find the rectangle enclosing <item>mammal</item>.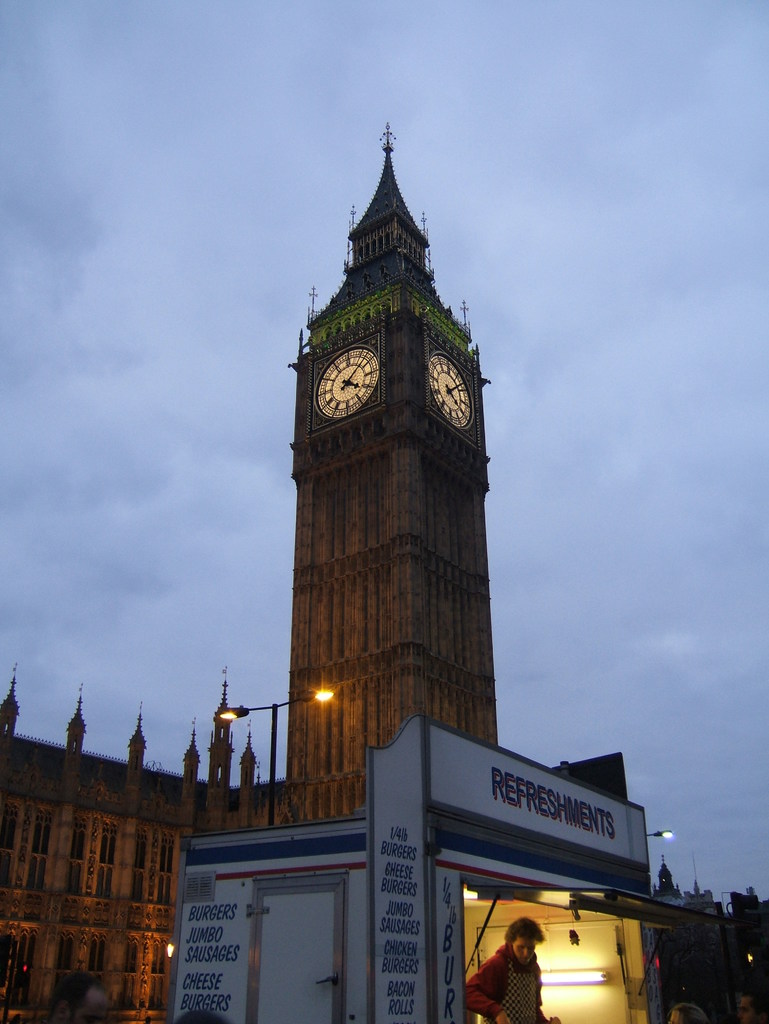
rect(733, 991, 768, 1023).
